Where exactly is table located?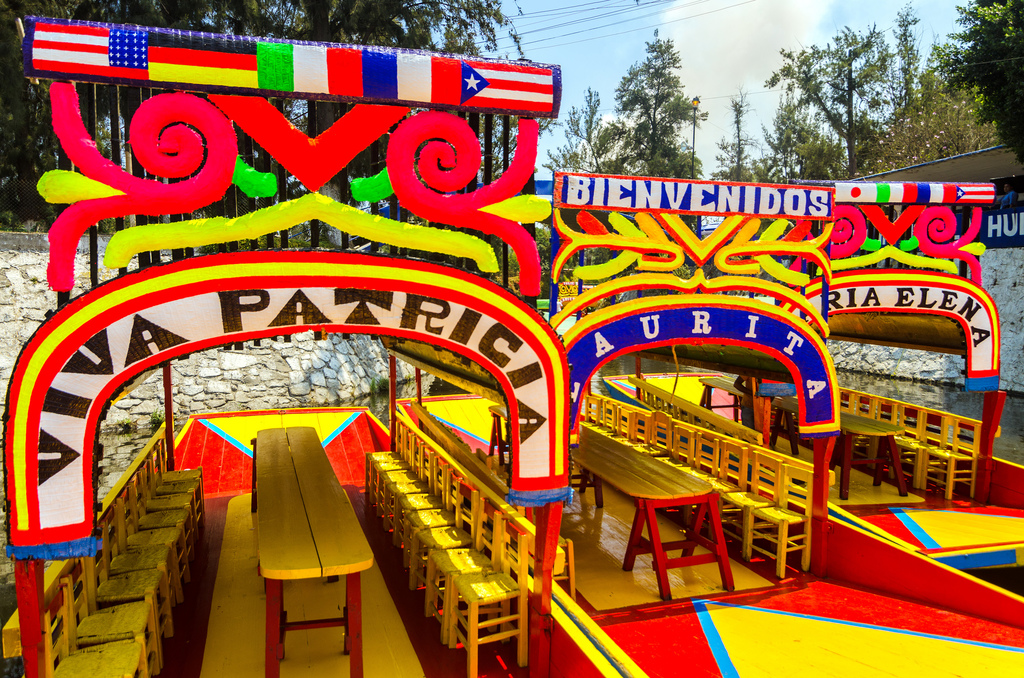
Its bounding box is 577/420/735/604.
